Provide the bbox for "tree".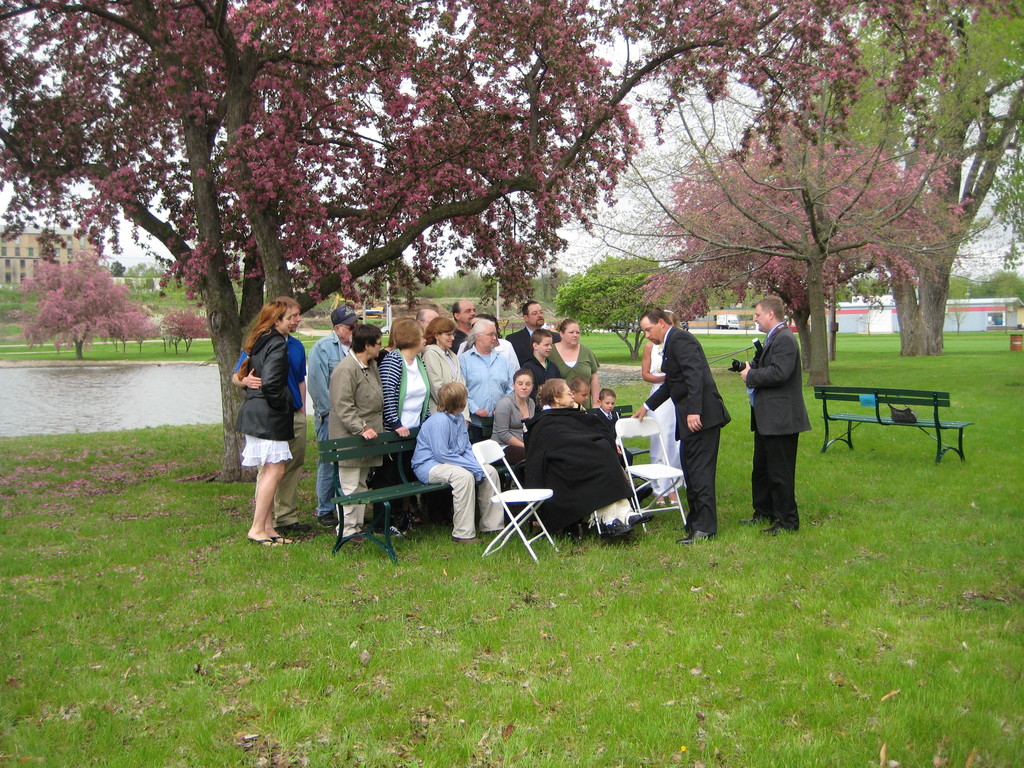
<box>17,241,156,364</box>.
